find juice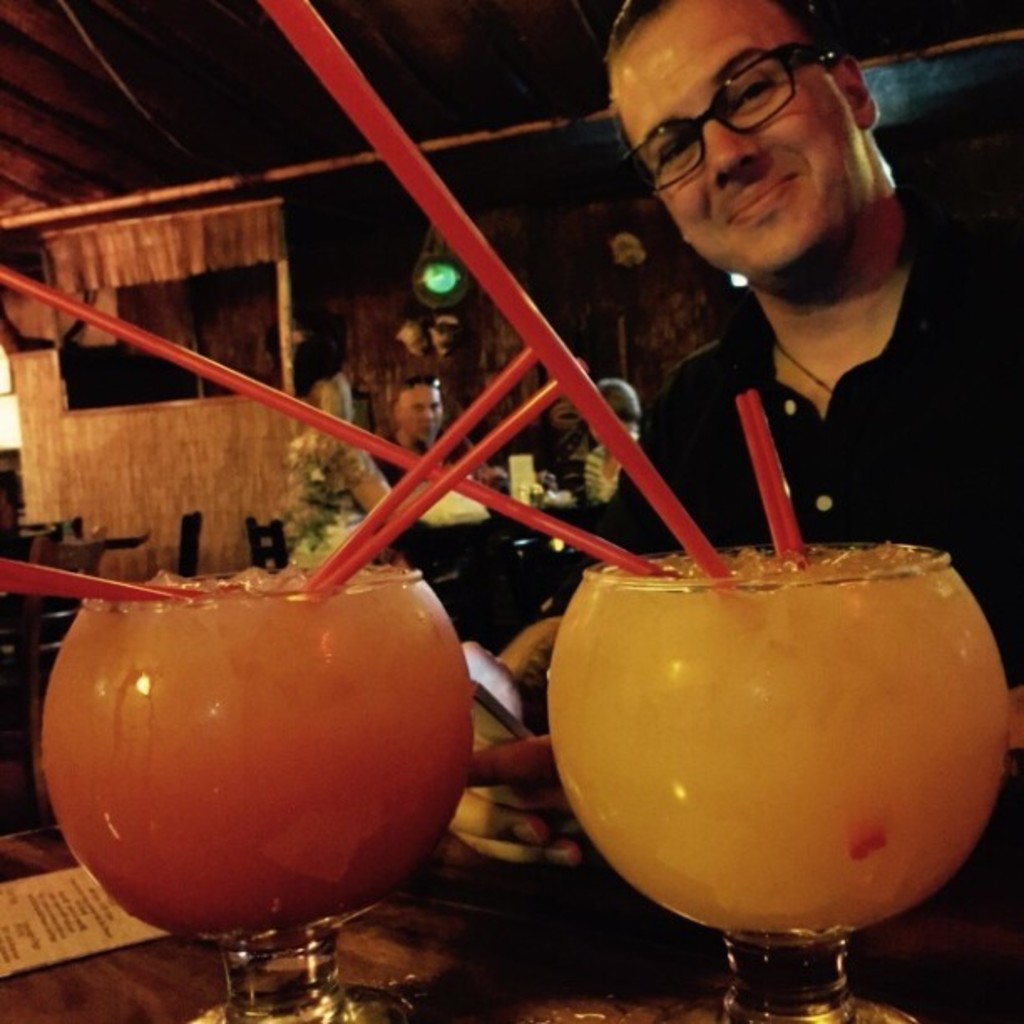
[left=550, top=539, right=1014, bottom=947]
